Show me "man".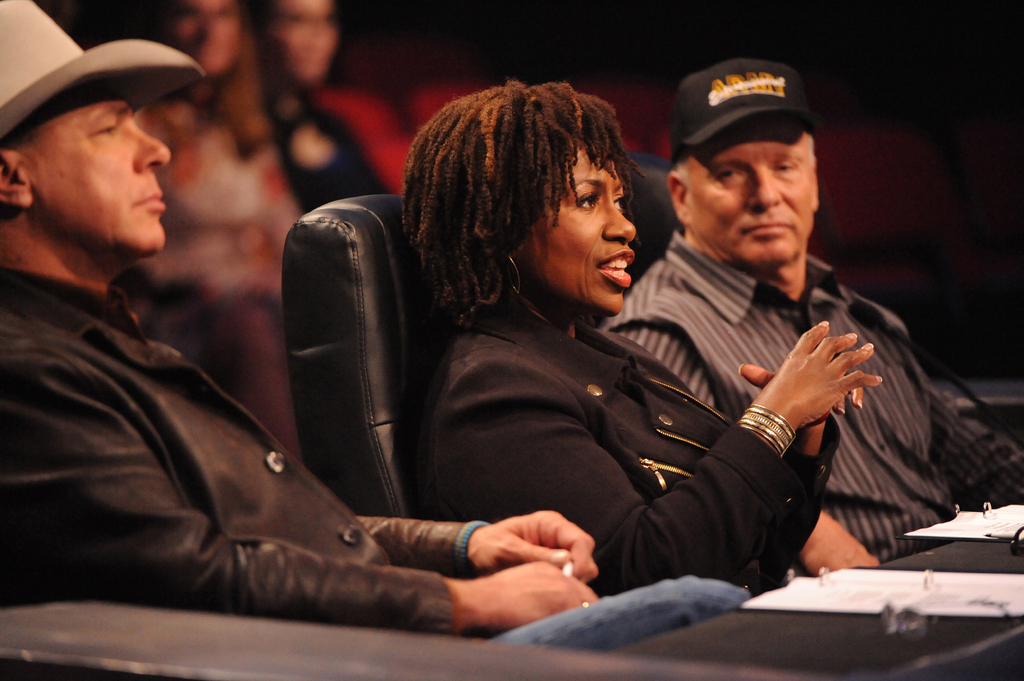
"man" is here: bbox=[0, 0, 749, 657].
